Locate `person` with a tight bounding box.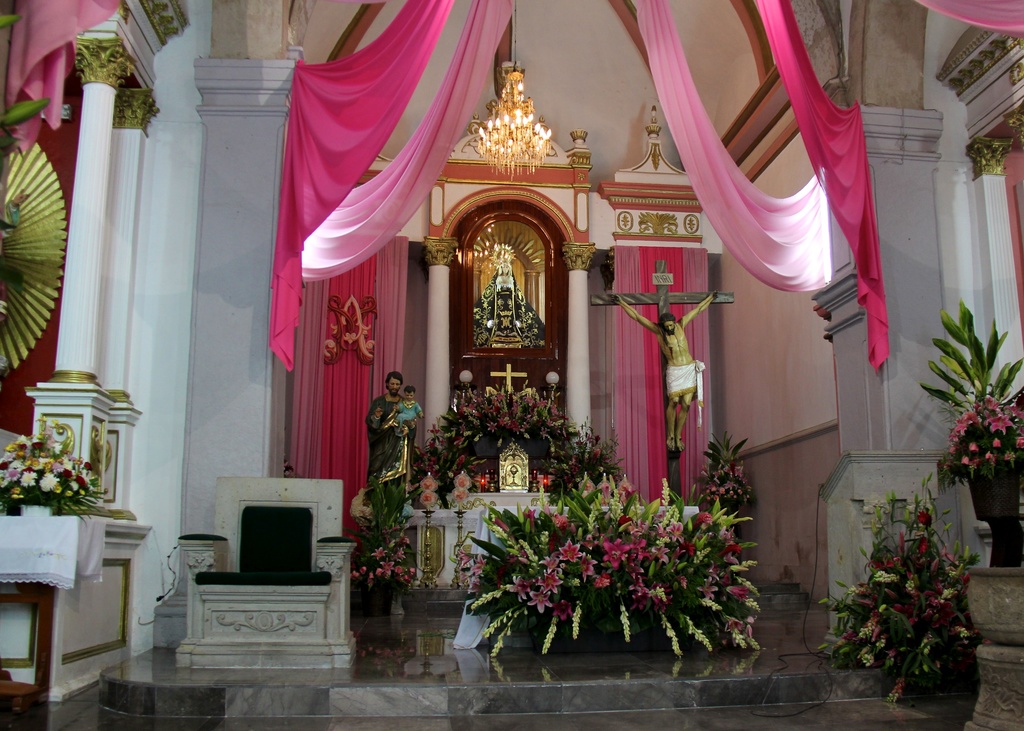
x1=611 y1=287 x2=724 y2=449.
